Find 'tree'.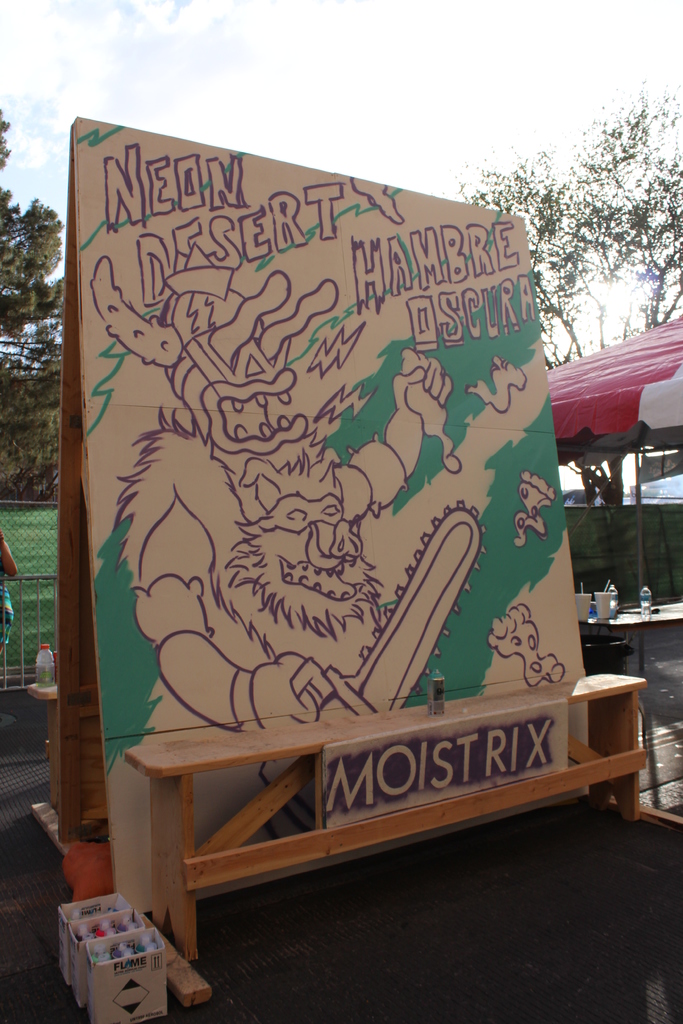
<region>0, 113, 74, 508</region>.
